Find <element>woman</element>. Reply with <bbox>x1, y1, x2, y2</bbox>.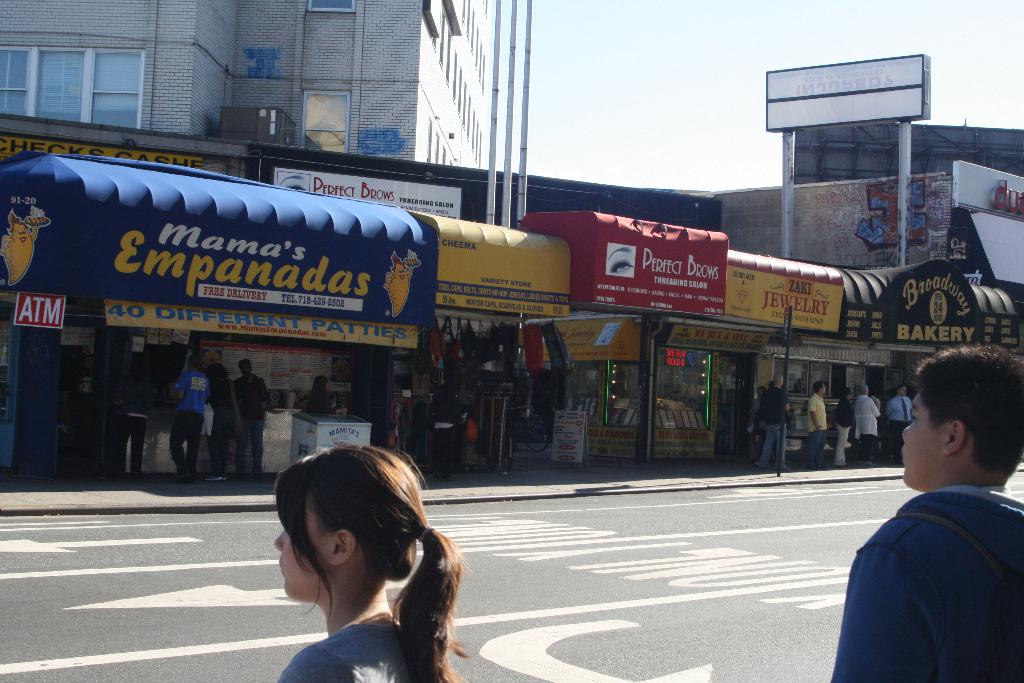
<bbox>303, 375, 349, 419</bbox>.
